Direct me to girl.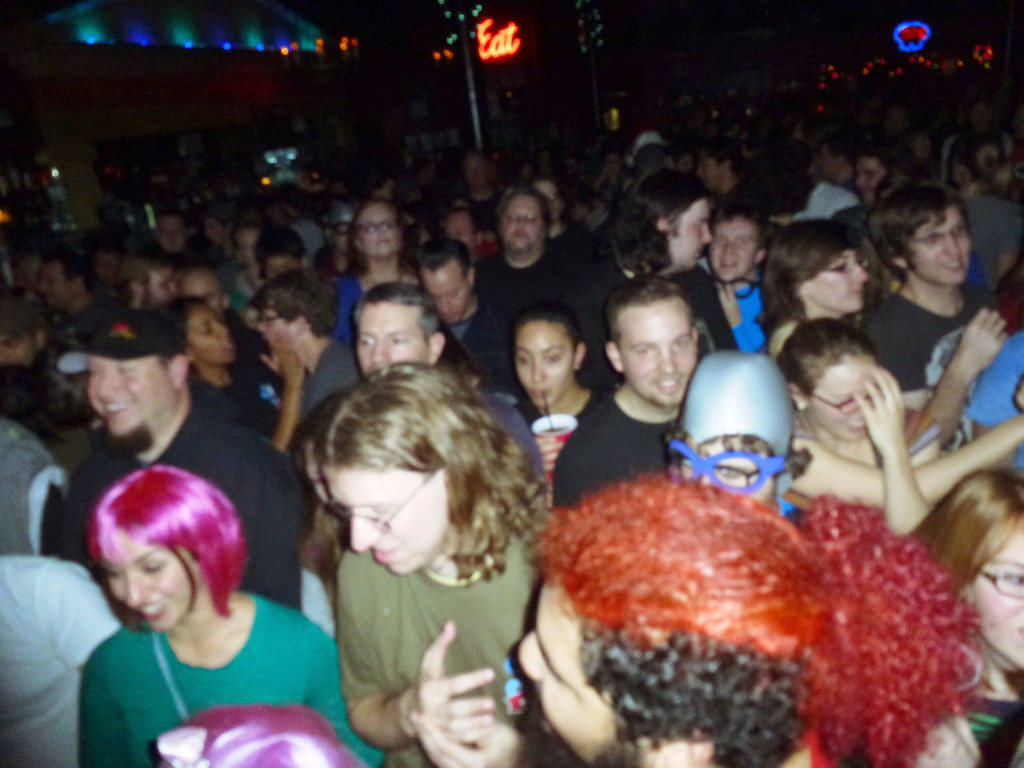
Direction: 158, 296, 304, 449.
